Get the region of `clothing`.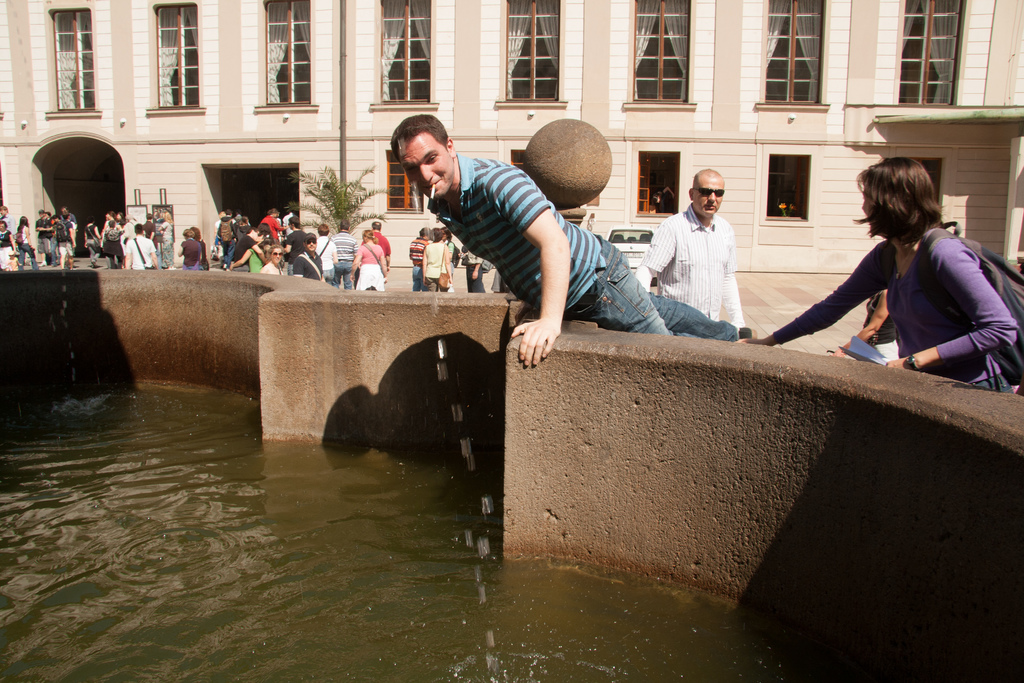
BBox(765, 222, 1021, 391).
